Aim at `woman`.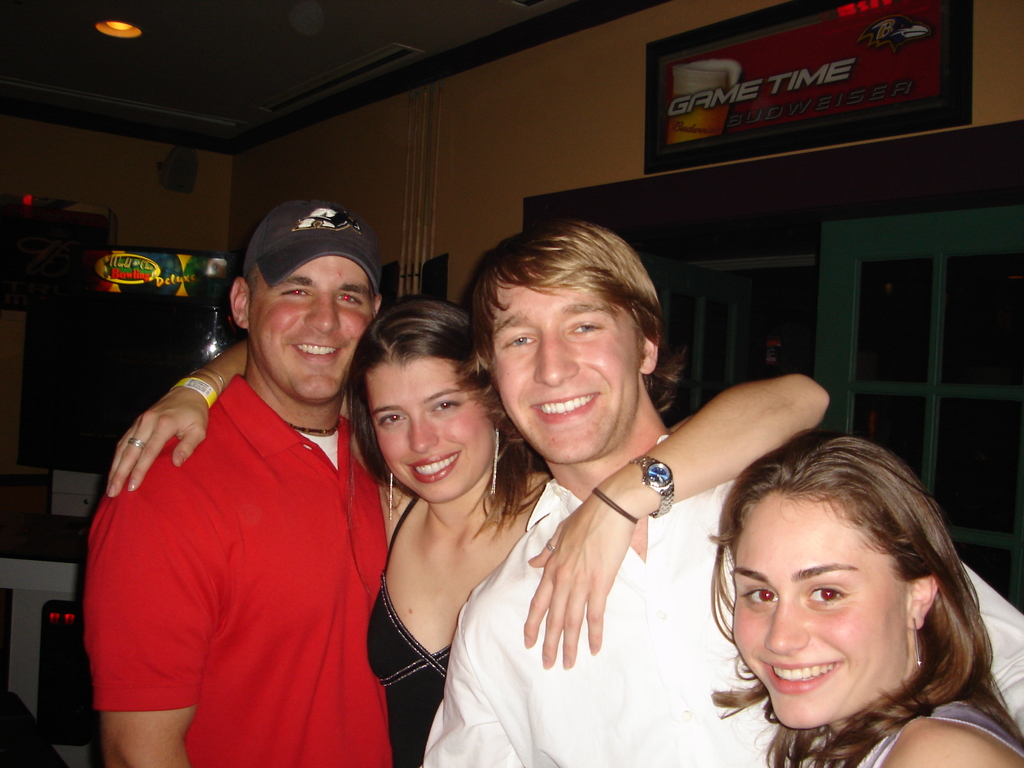
Aimed at 687:429:1003:767.
